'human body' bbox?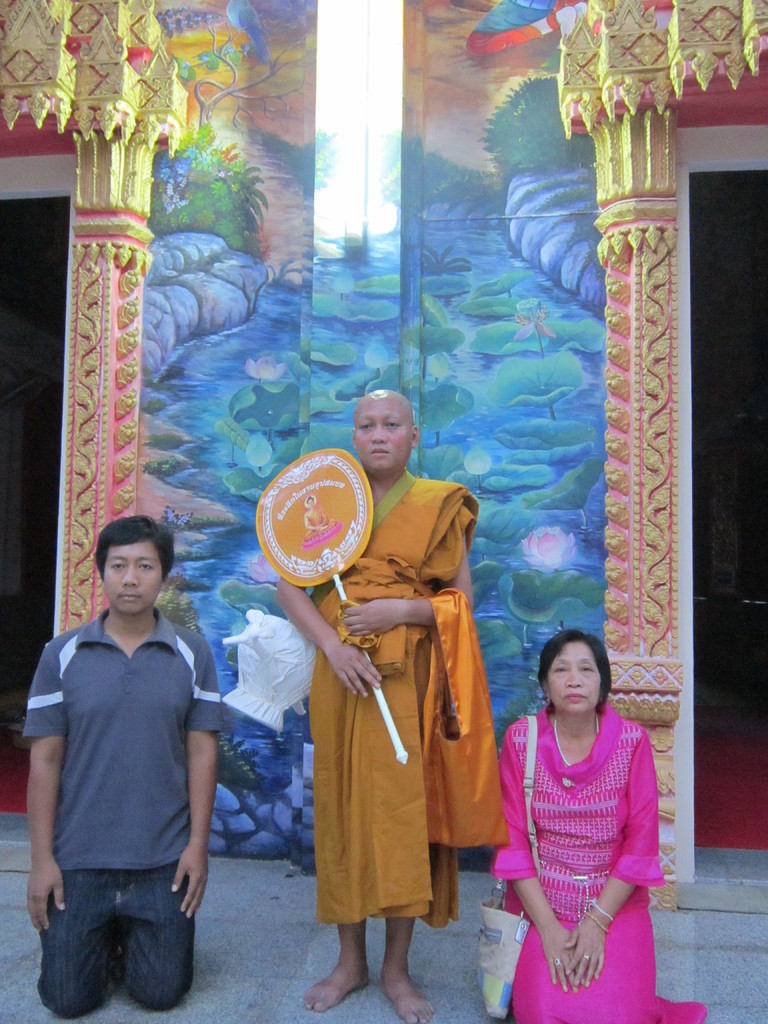
{"left": 12, "top": 517, "right": 220, "bottom": 1018}
